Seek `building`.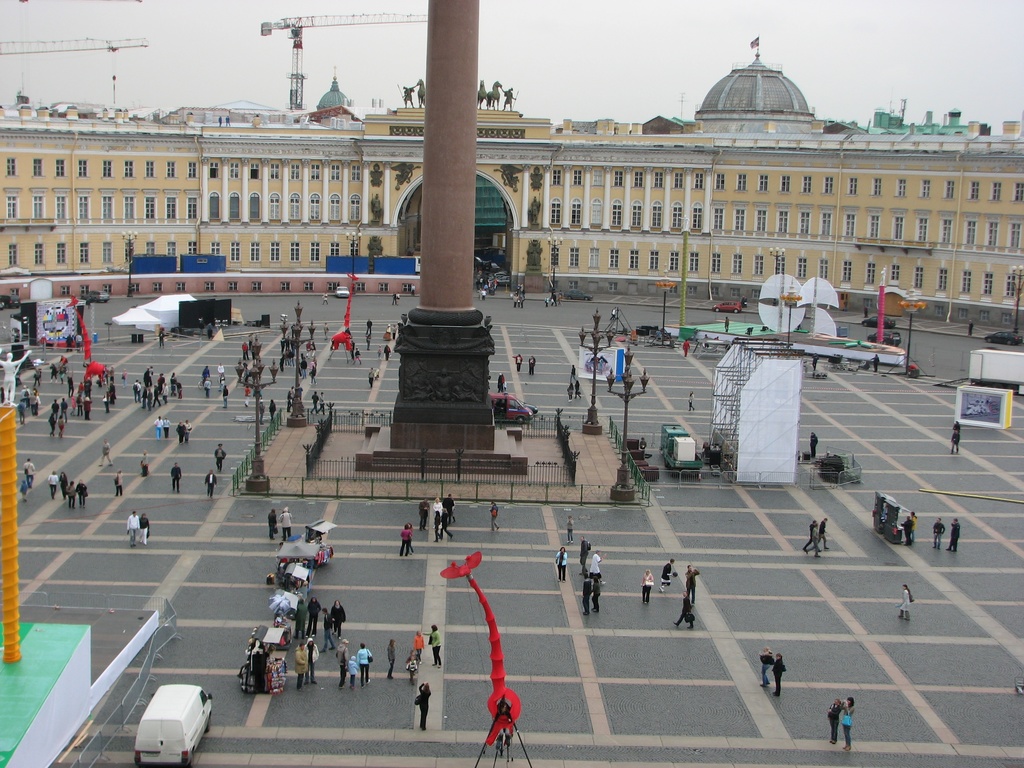
701,35,817,131.
